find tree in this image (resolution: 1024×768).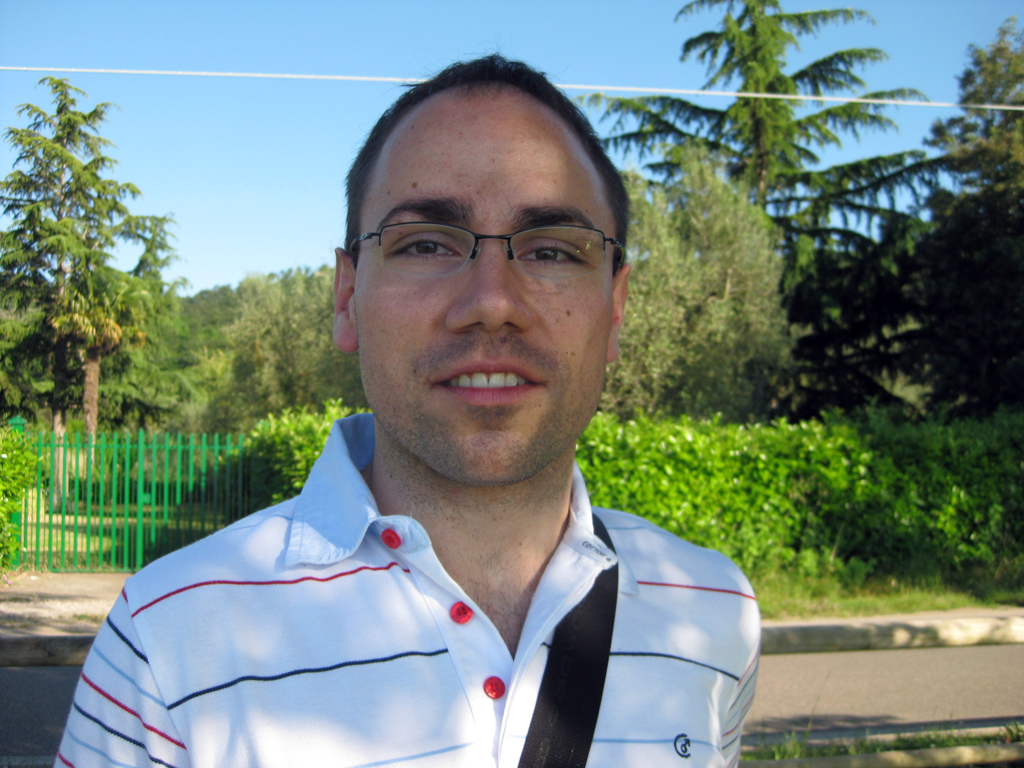
x1=0, y1=32, x2=181, y2=478.
